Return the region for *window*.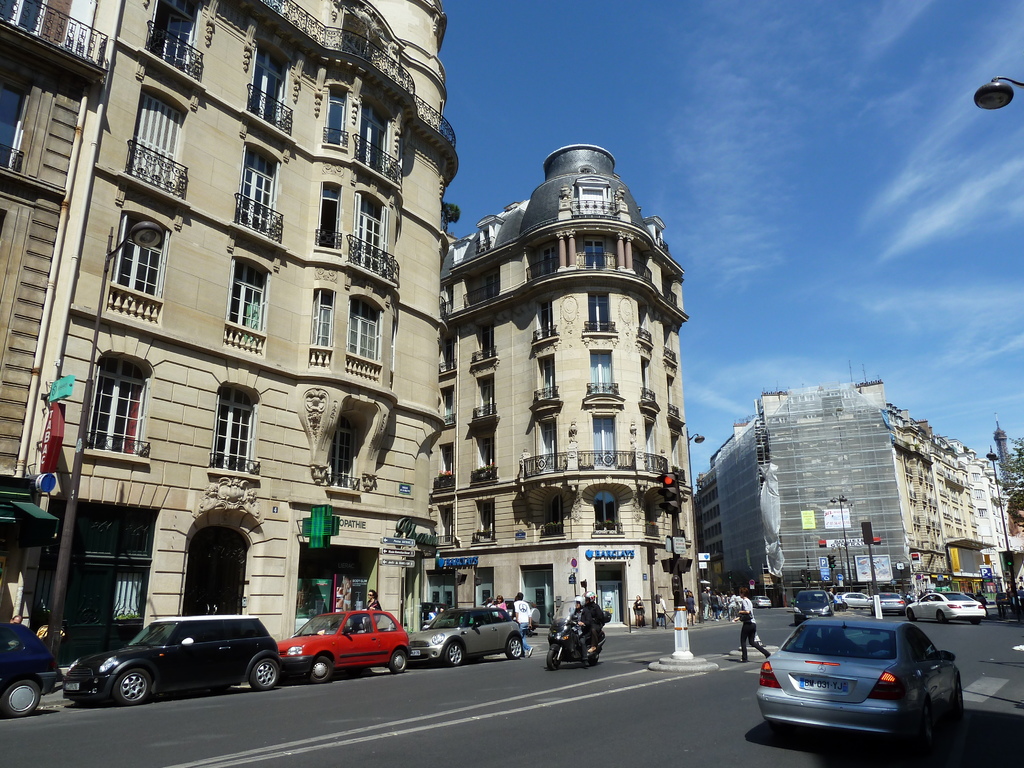
left=420, top=379, right=460, bottom=442.
